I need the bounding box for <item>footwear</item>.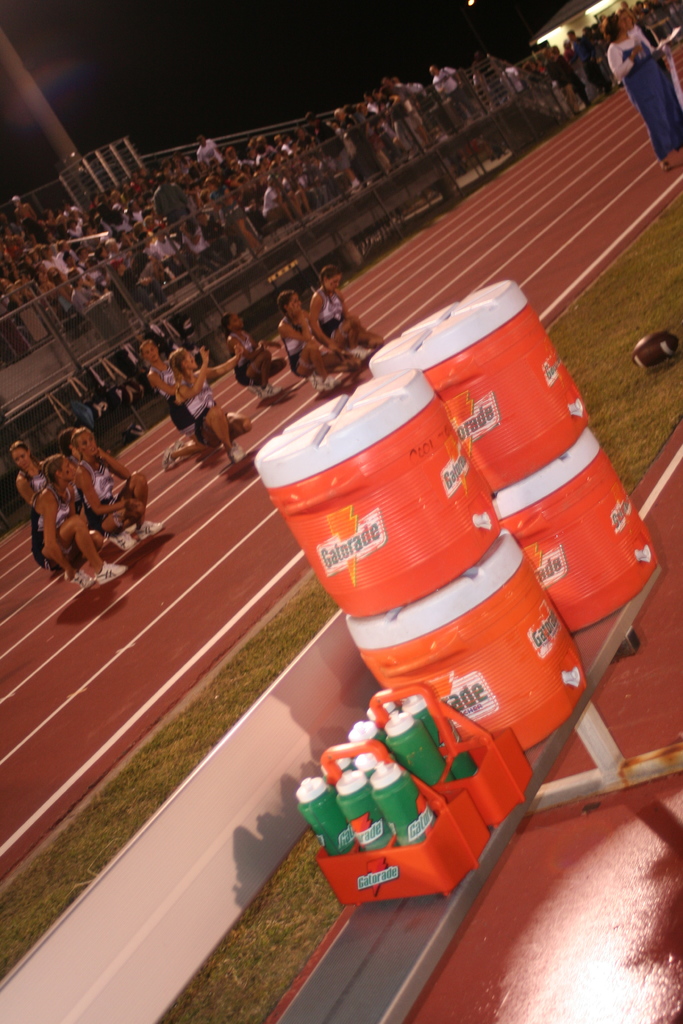
Here it is: bbox=[136, 517, 168, 536].
